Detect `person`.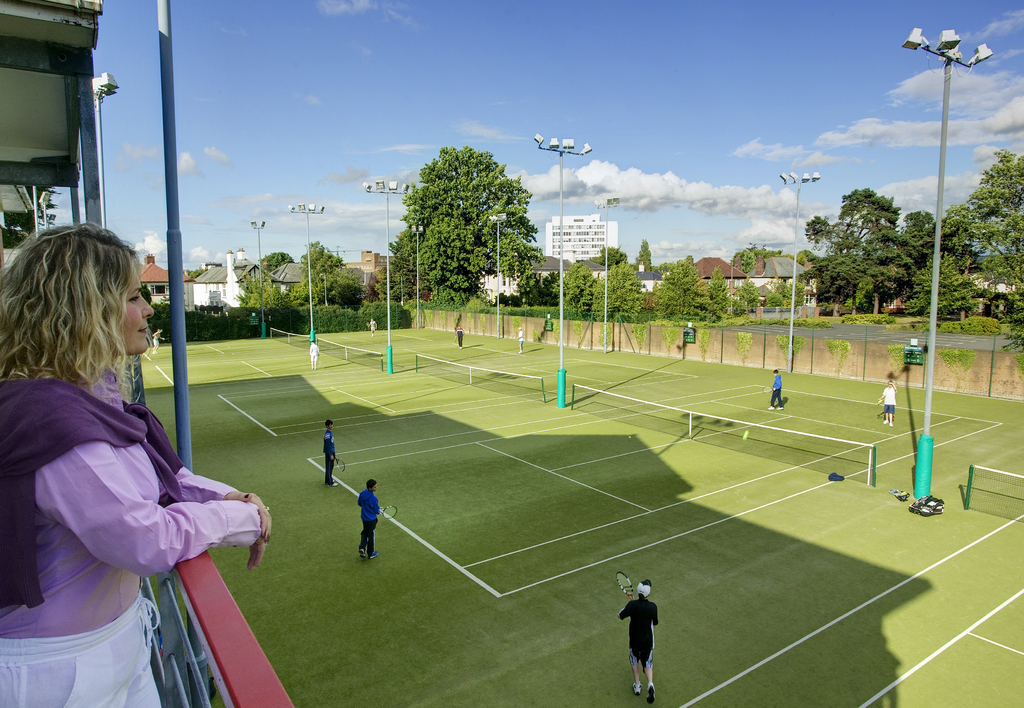
Detected at [left=152, top=327, right=166, bottom=353].
